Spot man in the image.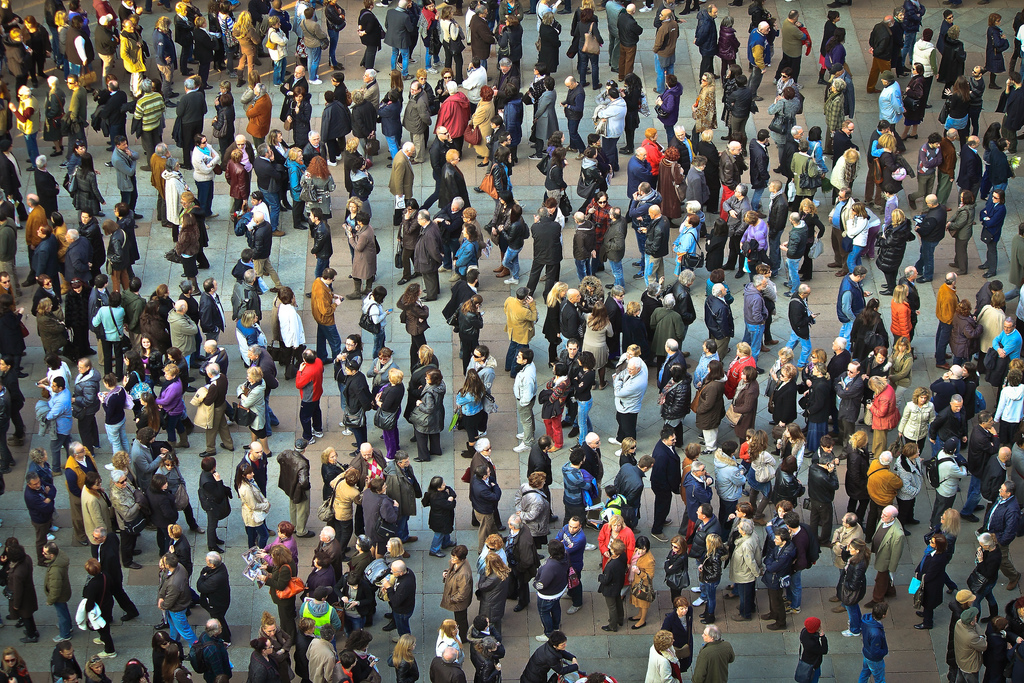
man found at (x1=92, y1=527, x2=141, y2=625).
